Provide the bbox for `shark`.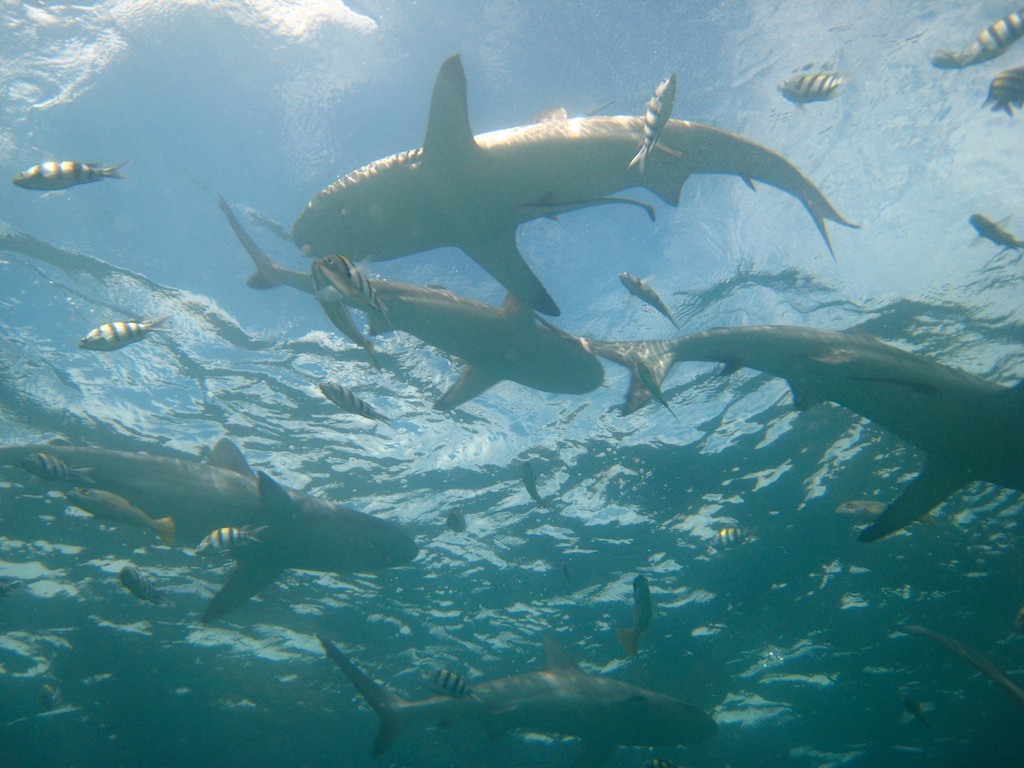
bbox=(323, 286, 611, 412).
